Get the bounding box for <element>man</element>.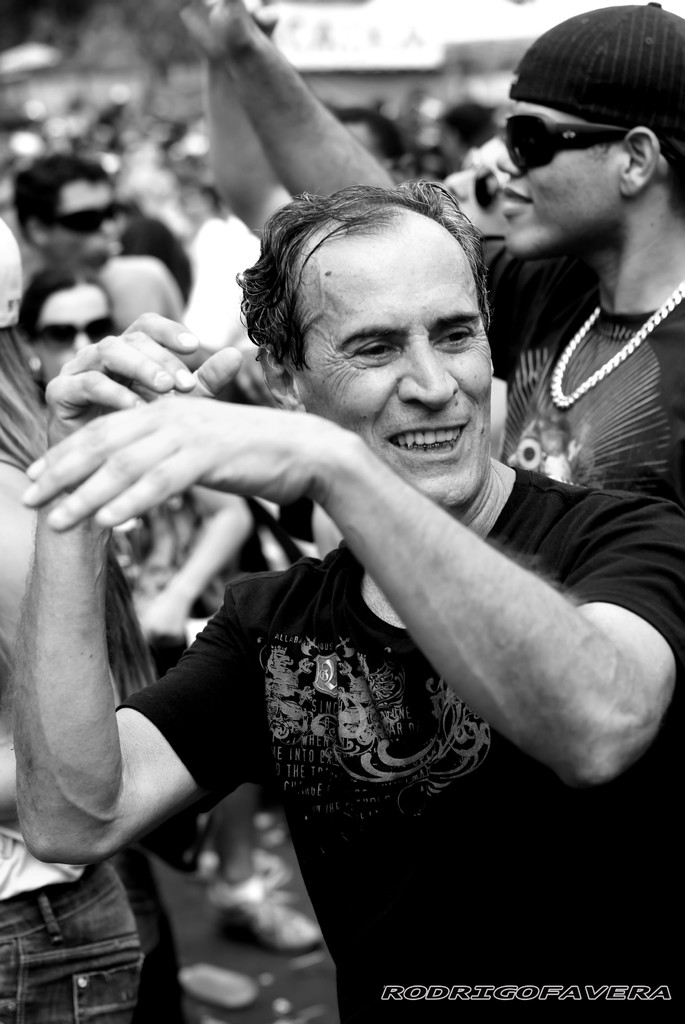
(335, 102, 408, 176).
